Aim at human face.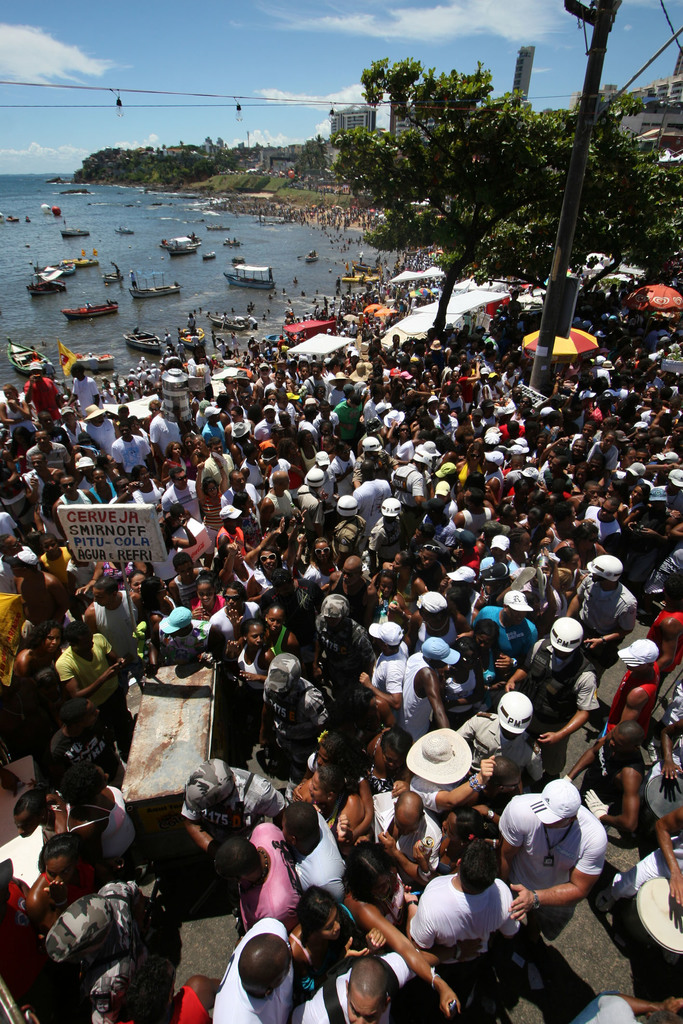
Aimed at [x1=196, y1=391, x2=207, y2=398].
